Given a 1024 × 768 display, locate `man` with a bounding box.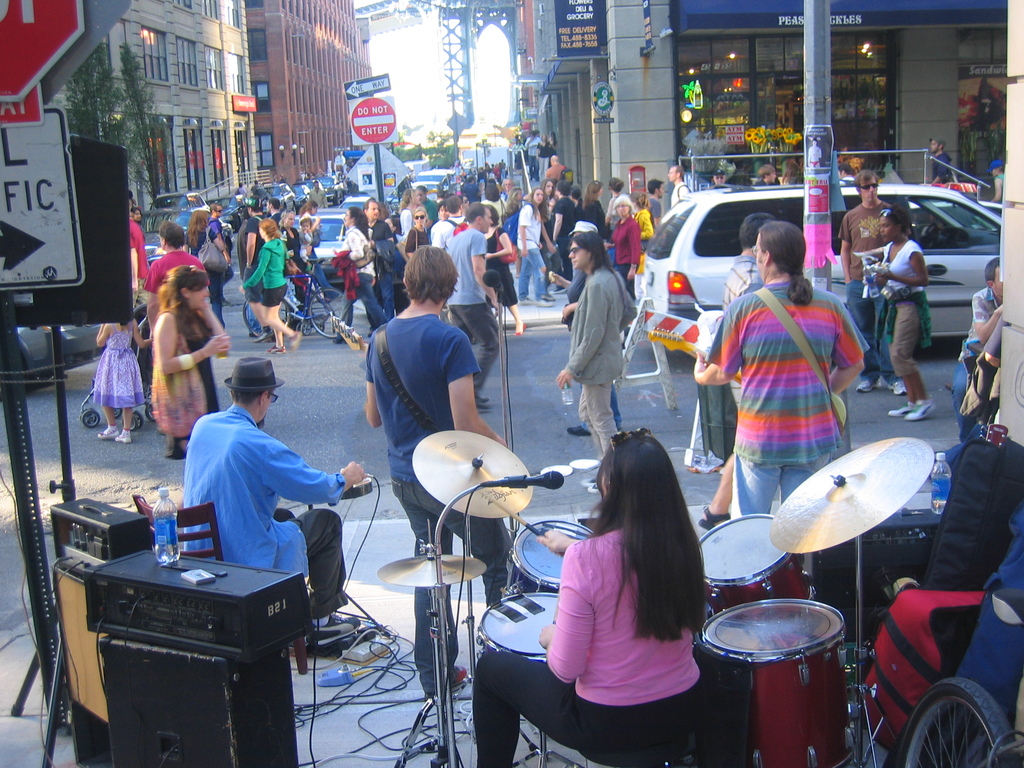
Located: (left=711, top=168, right=727, bottom=184).
